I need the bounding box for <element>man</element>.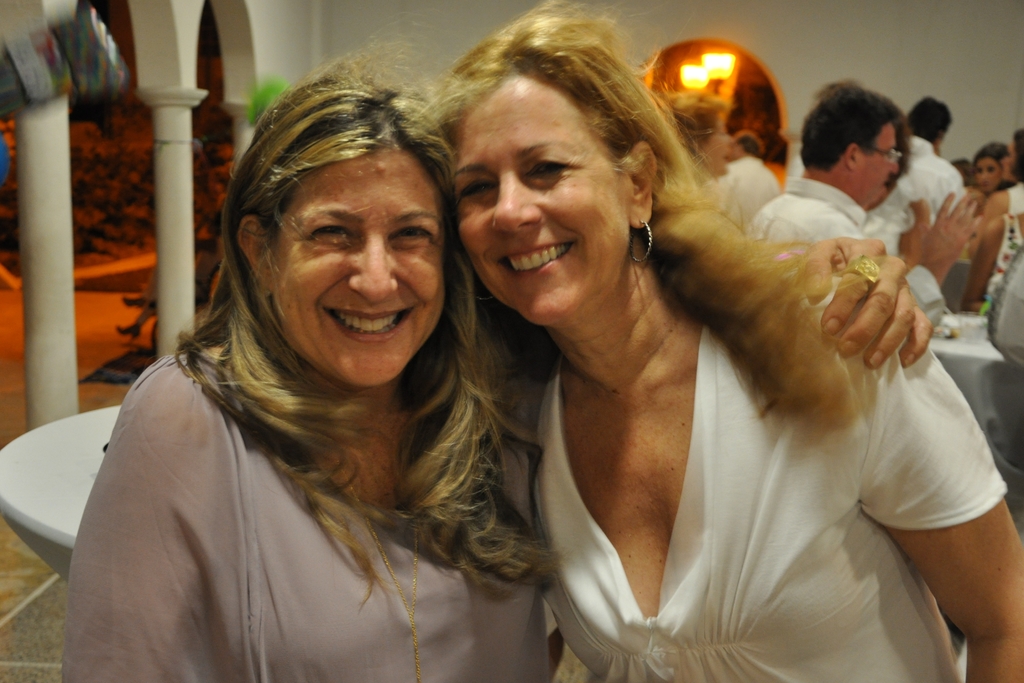
Here it is: (886,97,971,217).
